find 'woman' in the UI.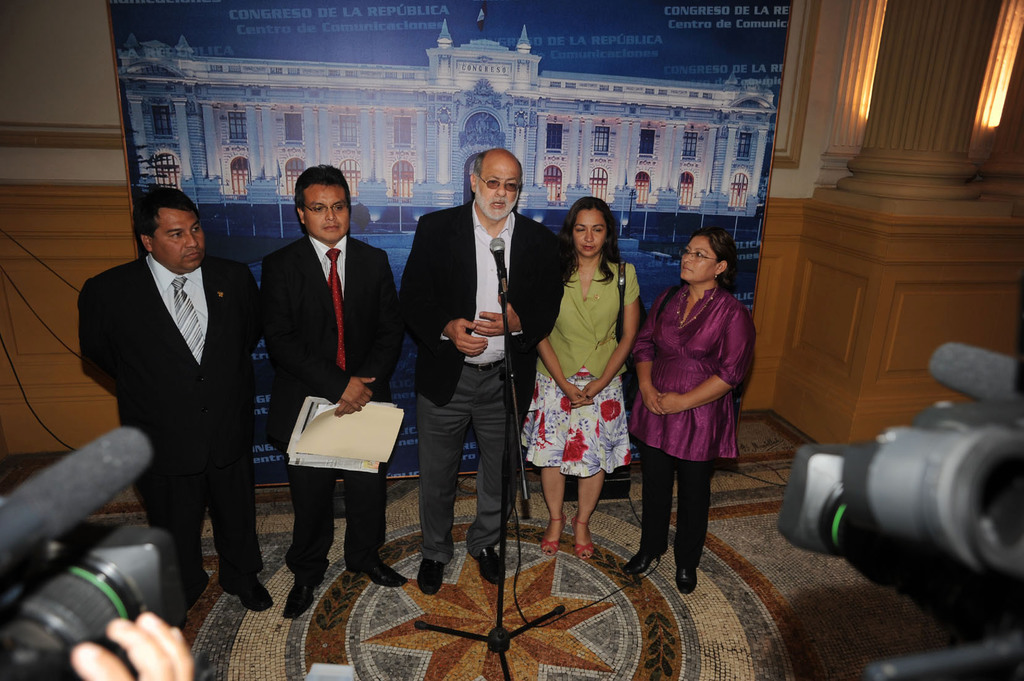
UI element at [x1=520, y1=172, x2=644, y2=600].
